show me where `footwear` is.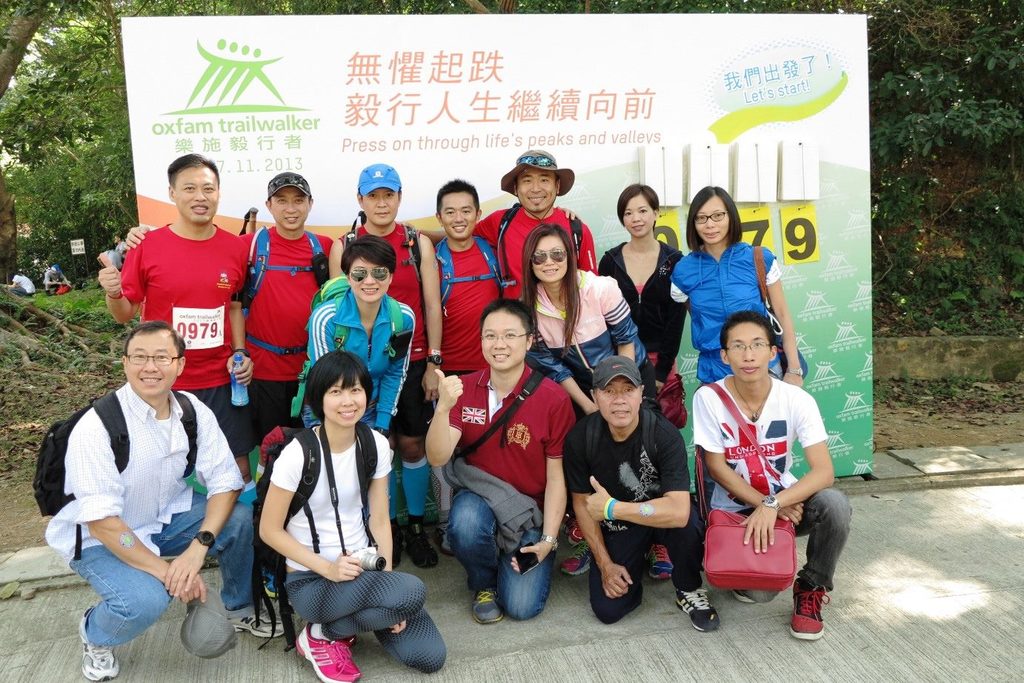
`footwear` is at locate(405, 512, 439, 567).
